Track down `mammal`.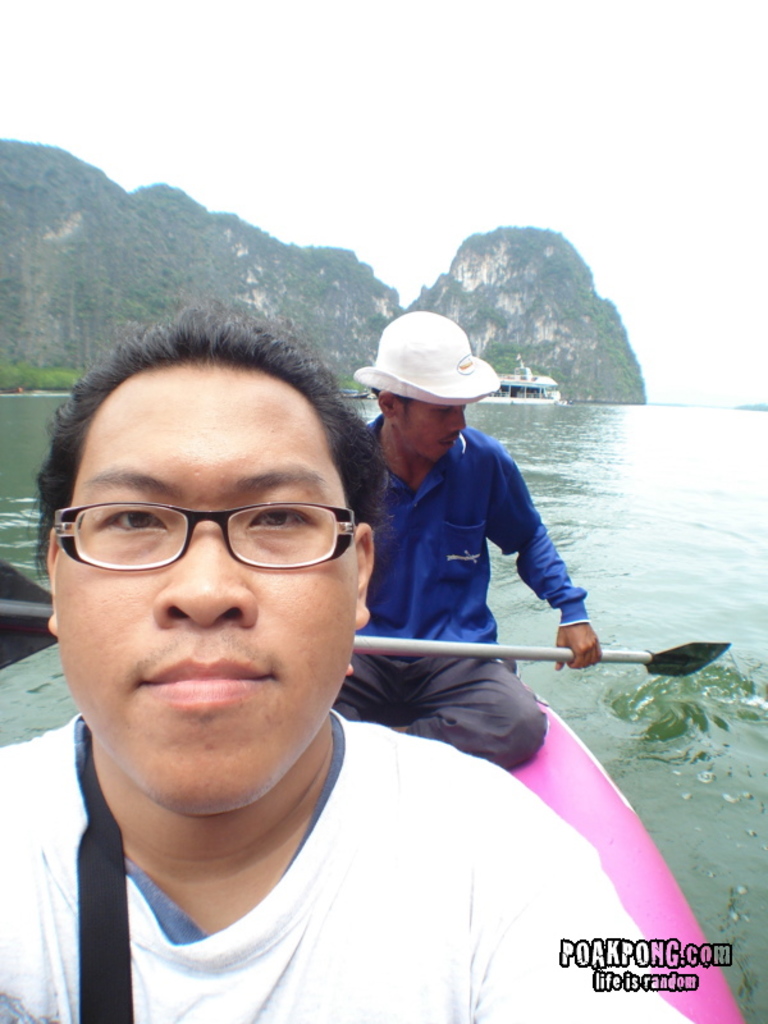
Tracked to select_region(348, 302, 612, 773).
